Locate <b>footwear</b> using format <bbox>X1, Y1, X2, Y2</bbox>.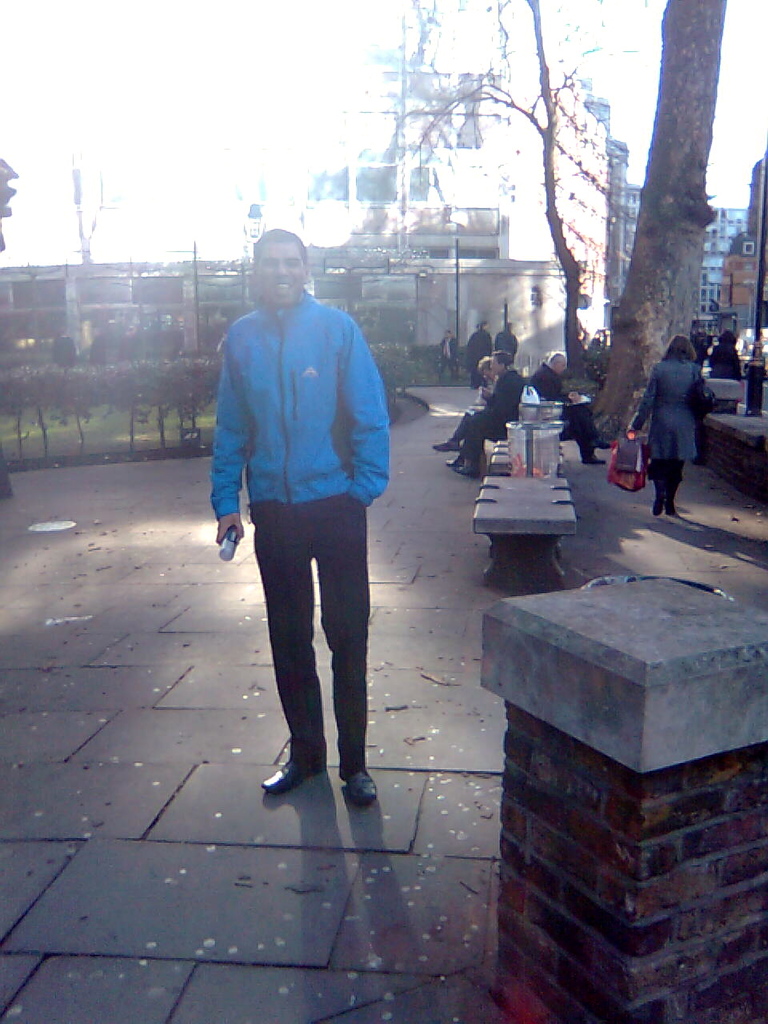
<bbox>450, 455, 468, 471</bbox>.
